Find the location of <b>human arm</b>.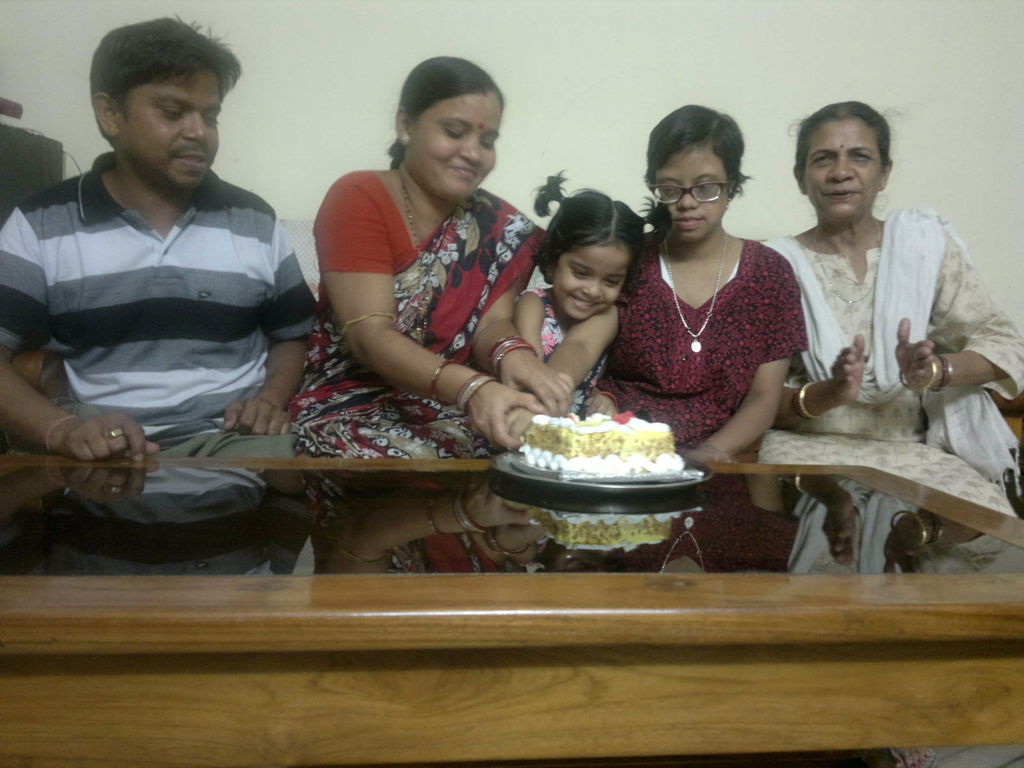
Location: [left=499, top=303, right=616, bottom=434].
